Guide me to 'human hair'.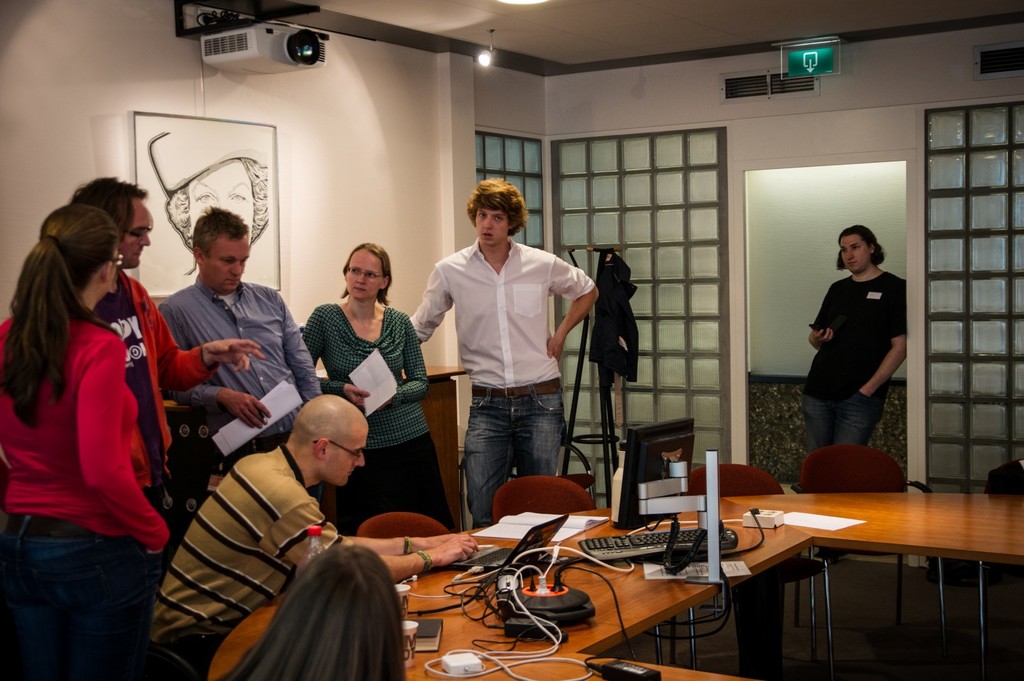
Guidance: (x1=465, y1=171, x2=535, y2=236).
